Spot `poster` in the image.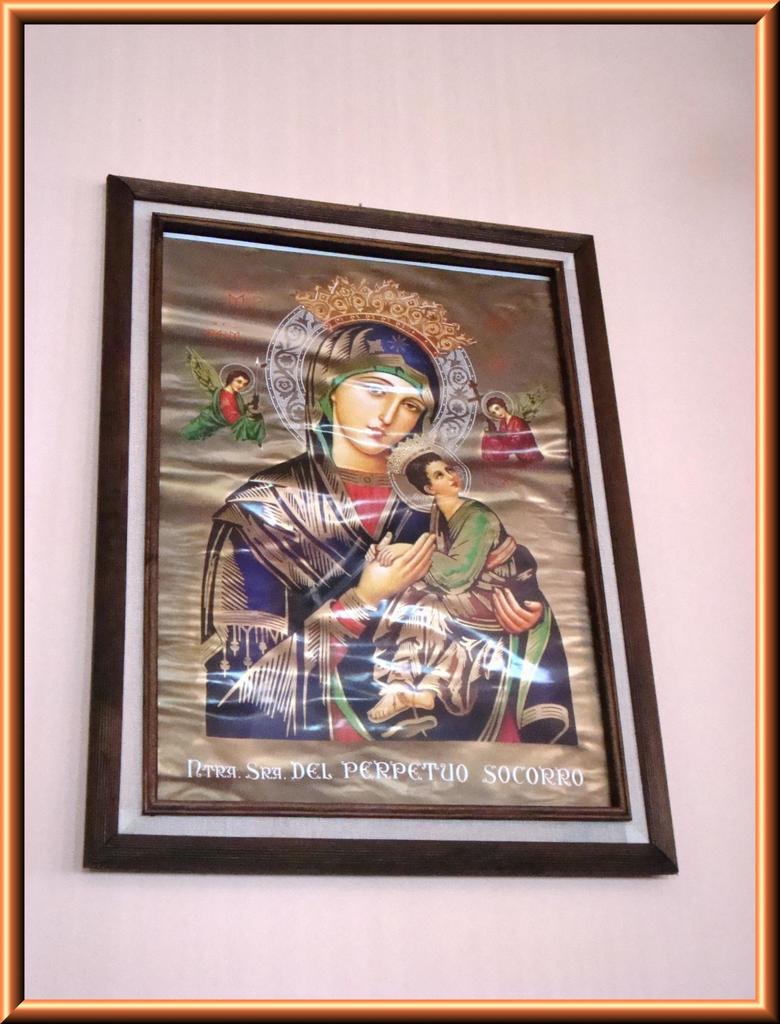
`poster` found at {"left": 0, "top": 0, "right": 779, "bottom": 1023}.
